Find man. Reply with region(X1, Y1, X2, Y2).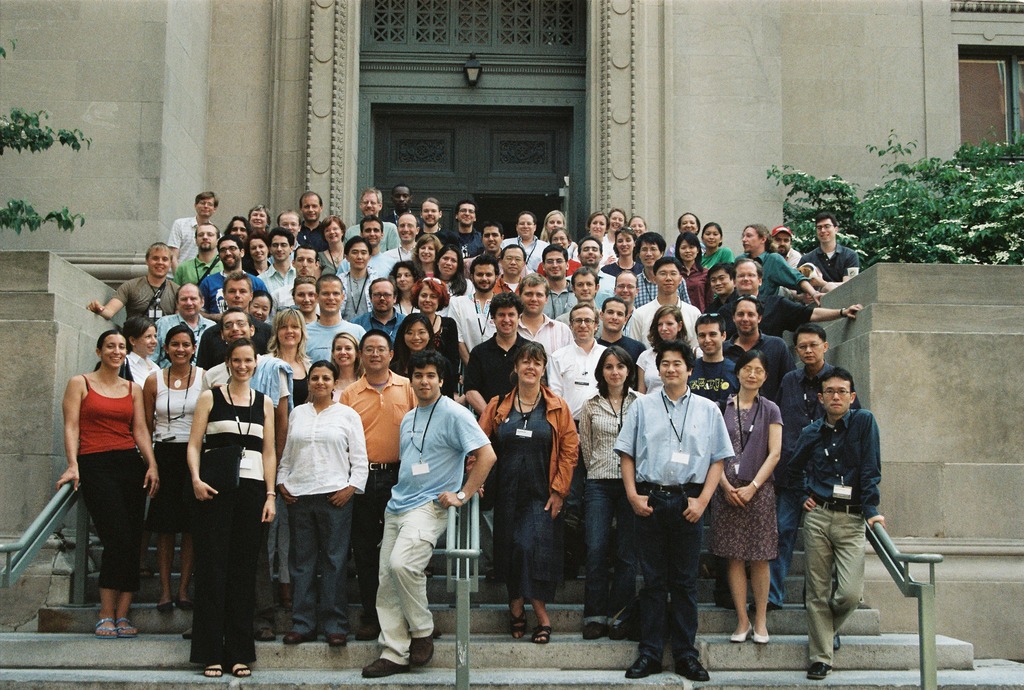
region(461, 222, 529, 284).
